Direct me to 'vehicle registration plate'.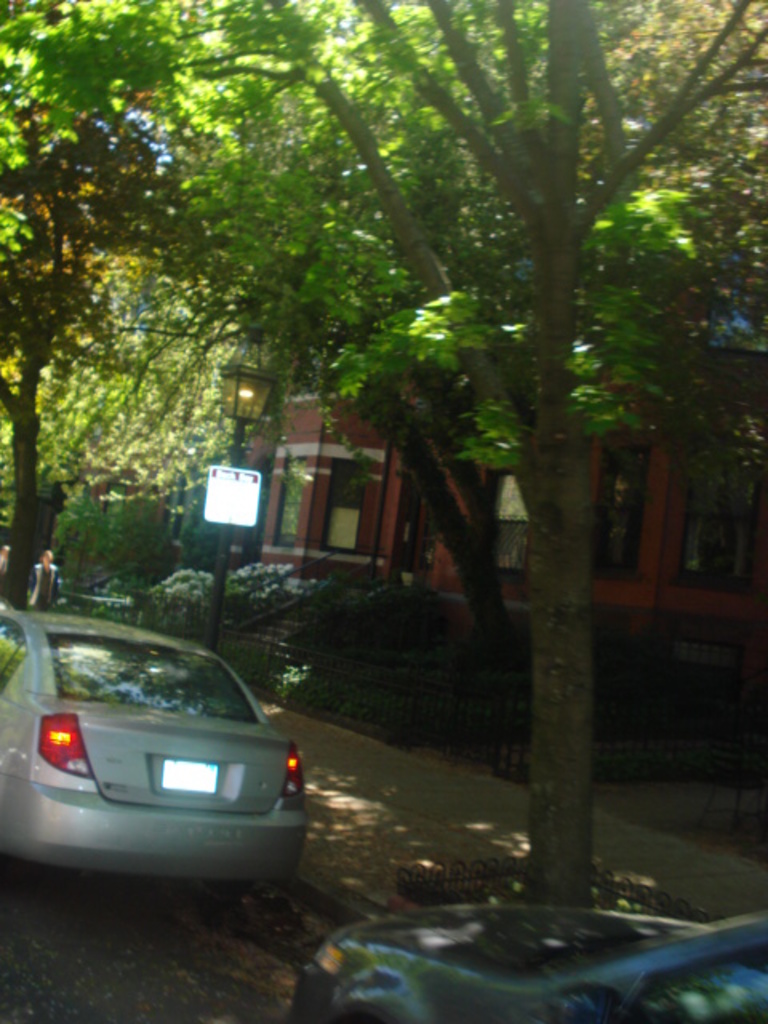
Direction: select_region(162, 755, 222, 798).
